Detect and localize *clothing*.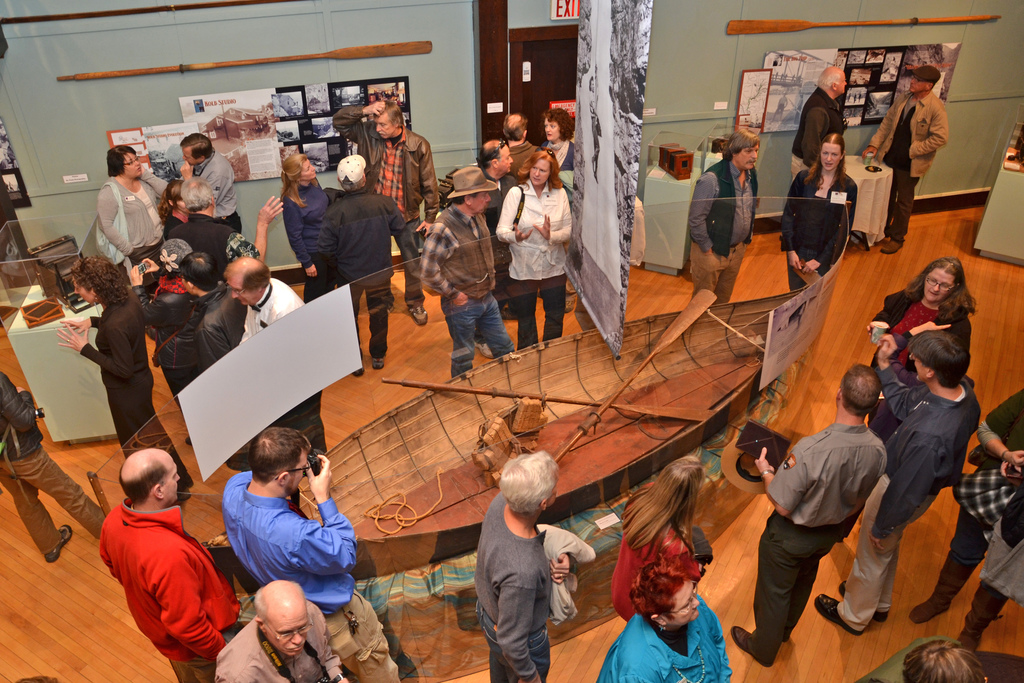
Localized at left=537, top=520, right=596, bottom=623.
